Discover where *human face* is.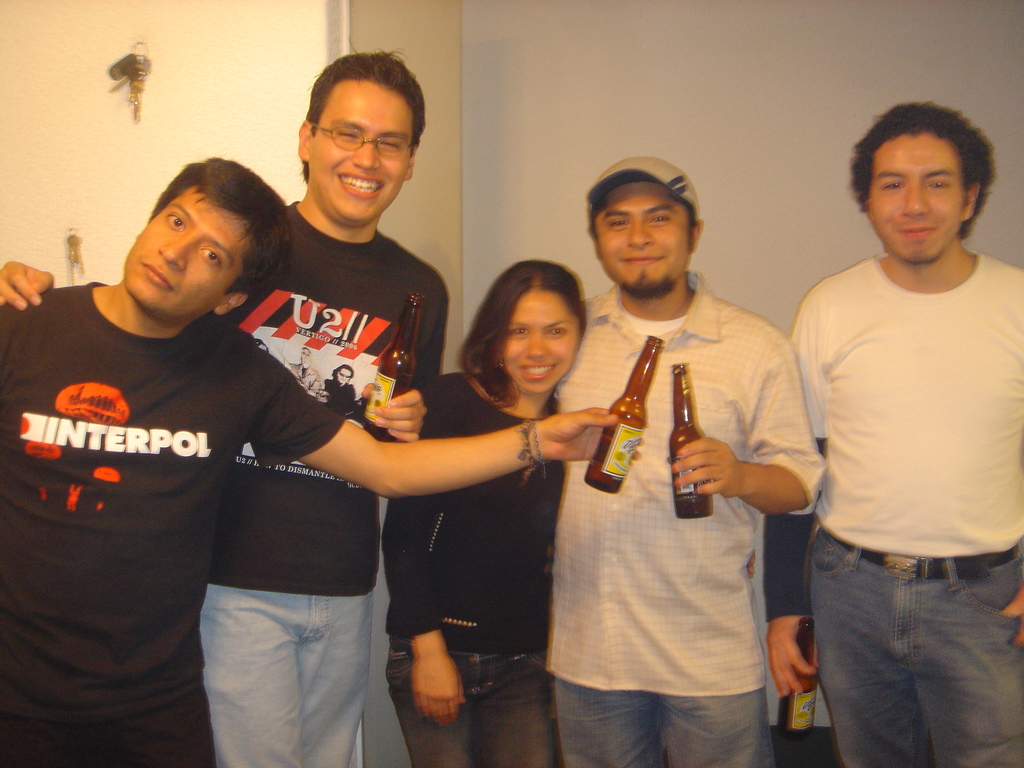
Discovered at l=596, t=181, r=695, b=299.
